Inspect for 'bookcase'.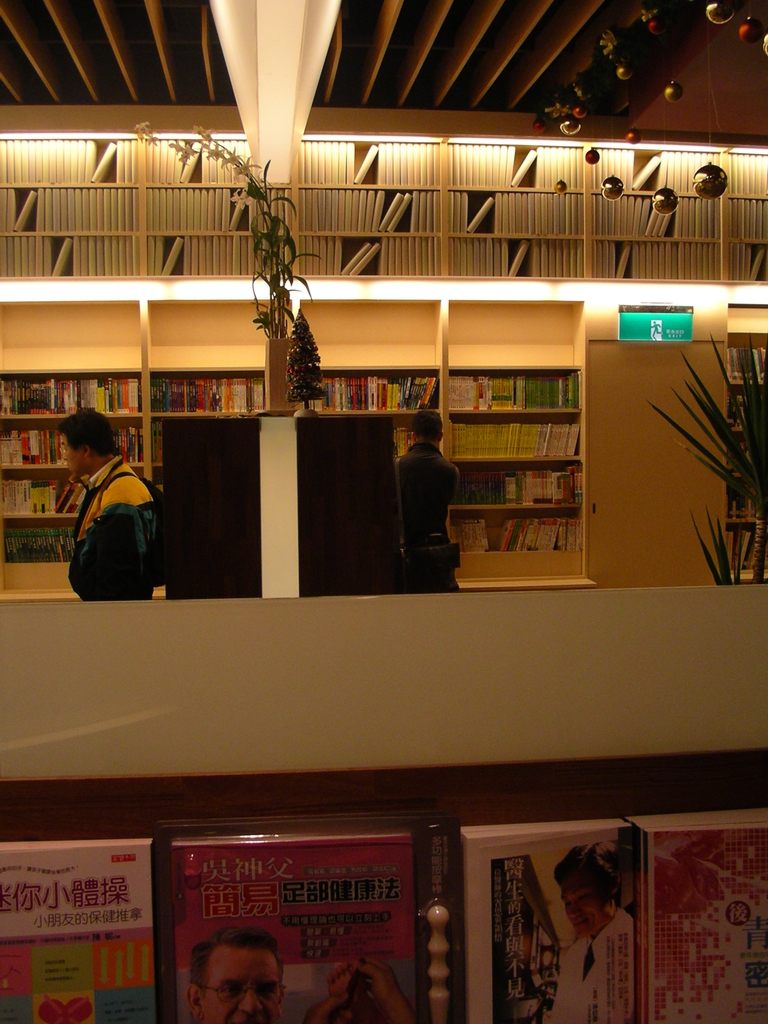
Inspection: detection(729, 329, 767, 584).
